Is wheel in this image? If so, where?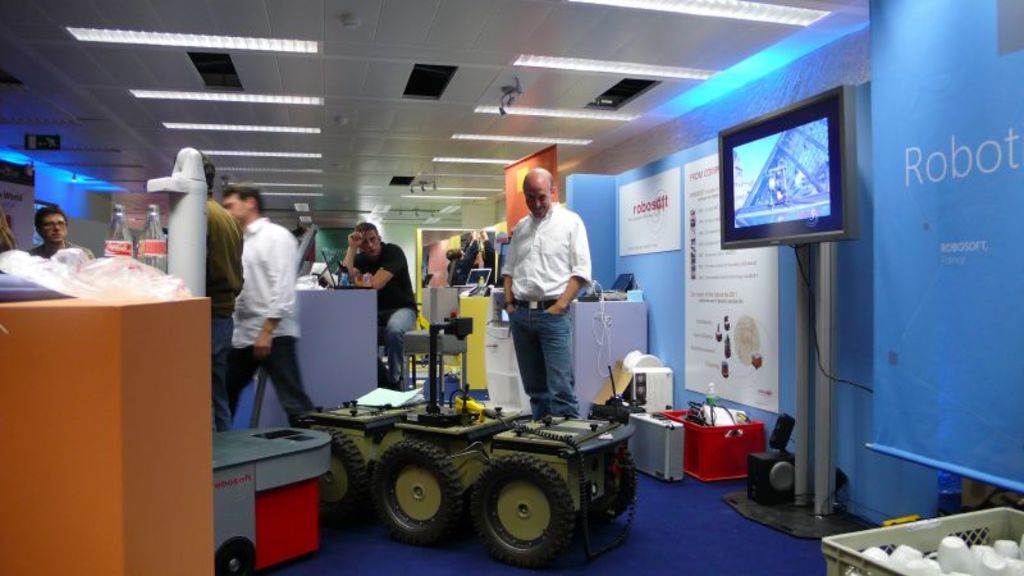
Yes, at 584,448,632,531.
